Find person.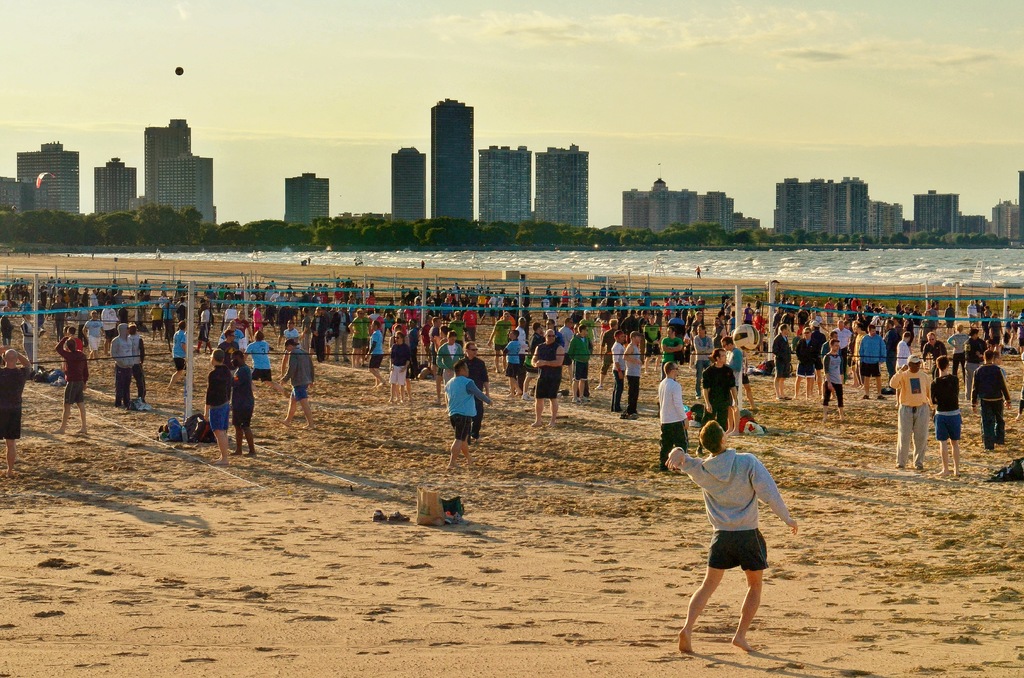
(left=515, top=316, right=531, bottom=371).
